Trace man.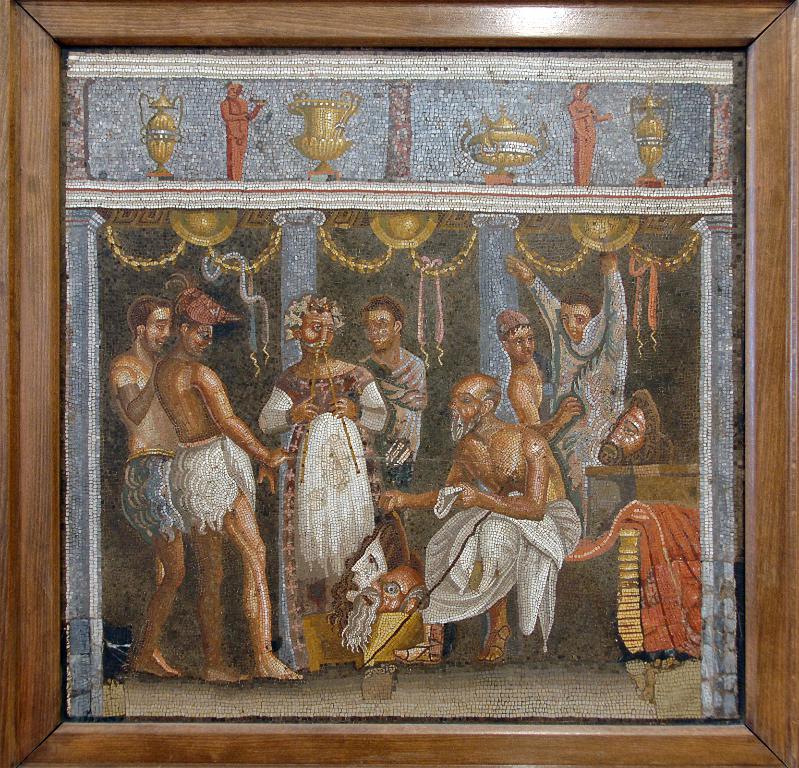
Traced to 115 300 185 680.
